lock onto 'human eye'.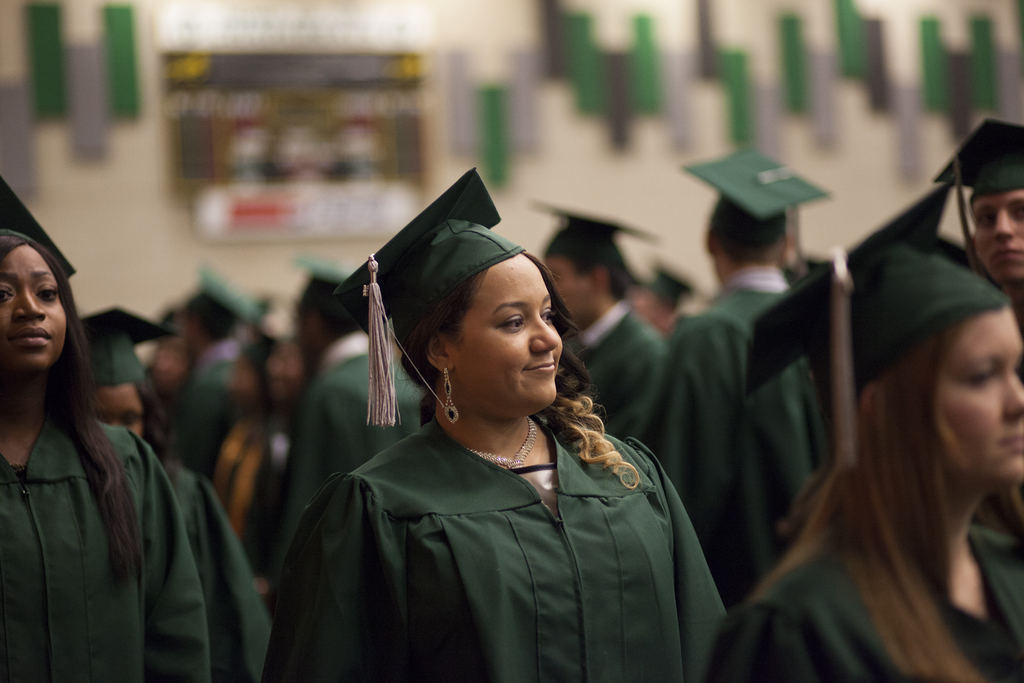
Locked: <bbox>539, 304, 555, 325</bbox>.
